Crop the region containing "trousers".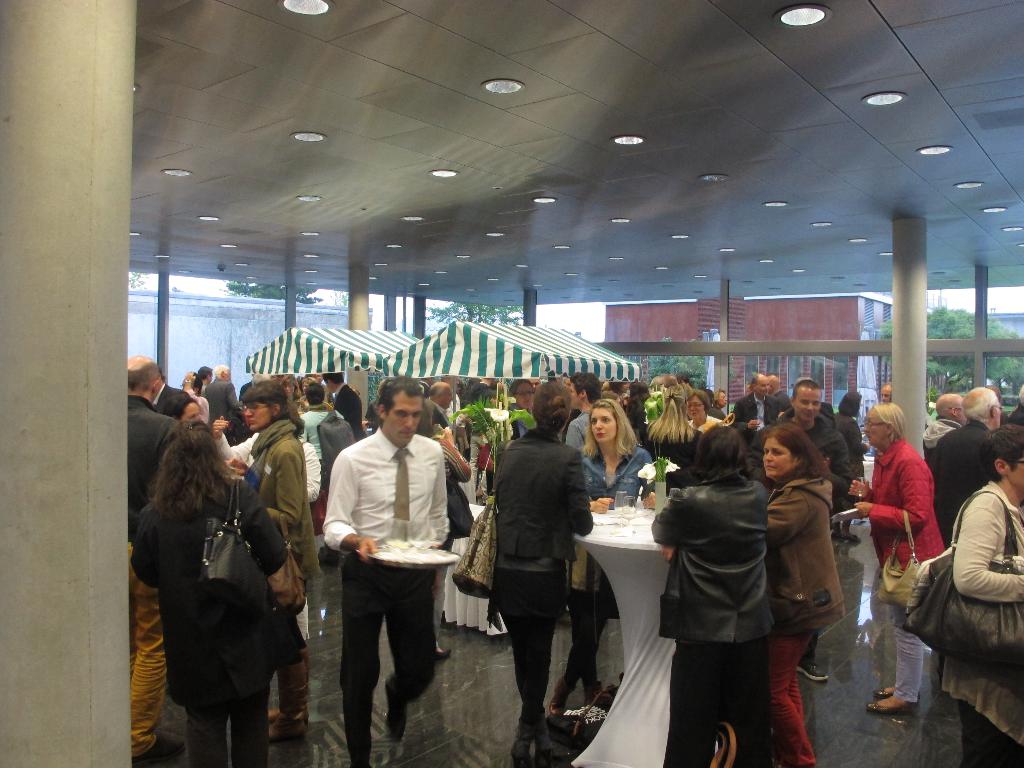
Crop region: bbox(765, 625, 819, 765).
